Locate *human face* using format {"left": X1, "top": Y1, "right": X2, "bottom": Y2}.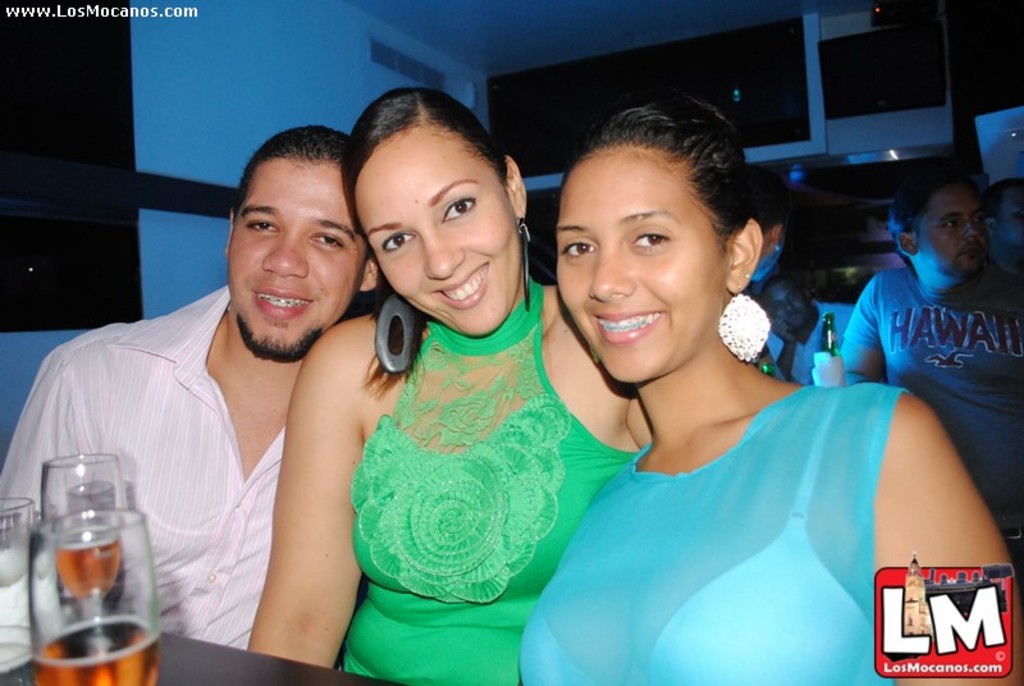
{"left": 351, "top": 128, "right": 518, "bottom": 337}.
